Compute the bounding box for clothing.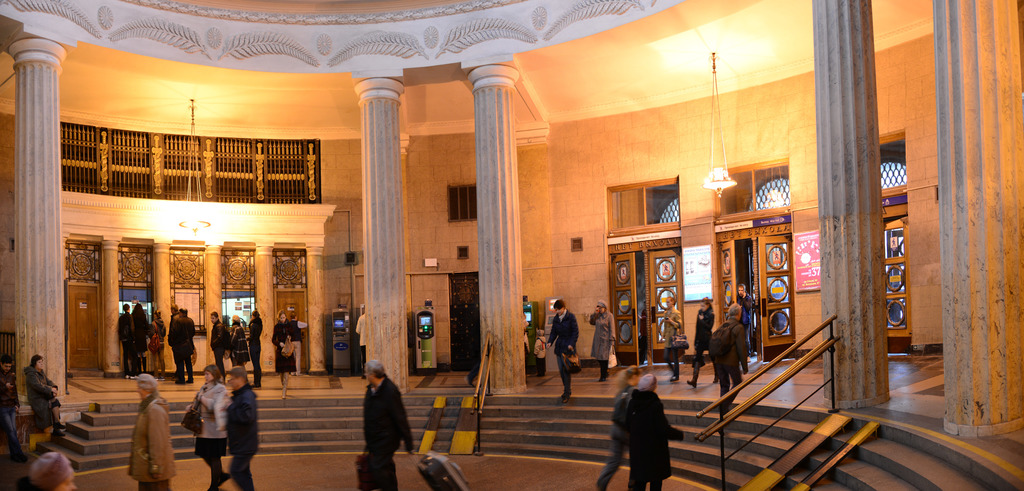
pyautogui.locateOnScreen(272, 321, 300, 396).
